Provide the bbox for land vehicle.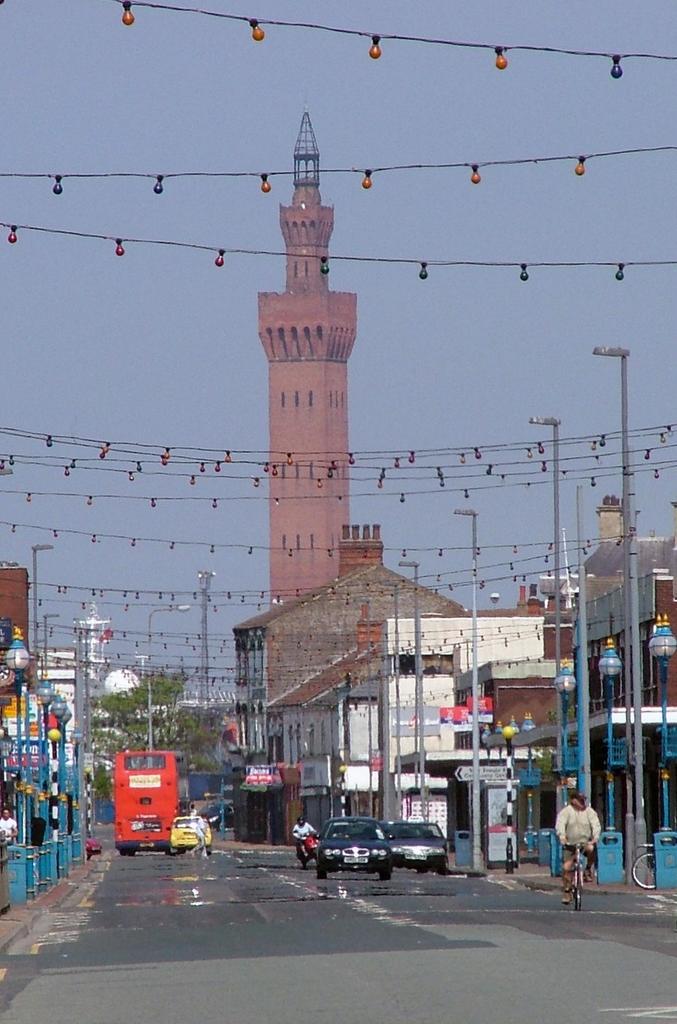
{"left": 170, "top": 813, "right": 214, "bottom": 856}.
